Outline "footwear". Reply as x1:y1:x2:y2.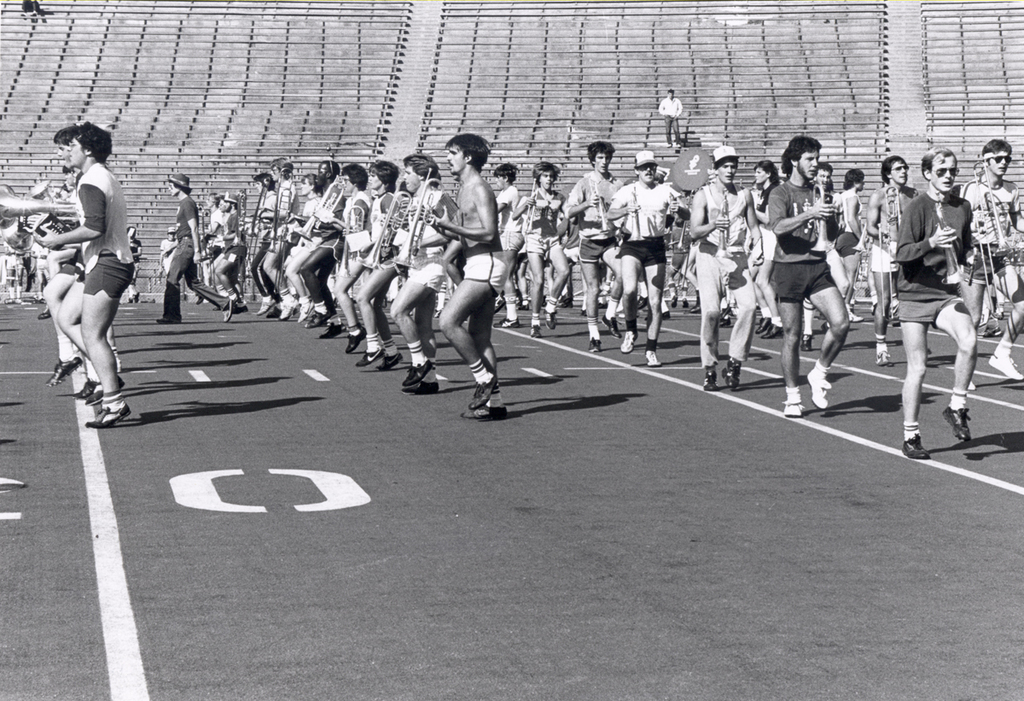
469:375:497:407.
